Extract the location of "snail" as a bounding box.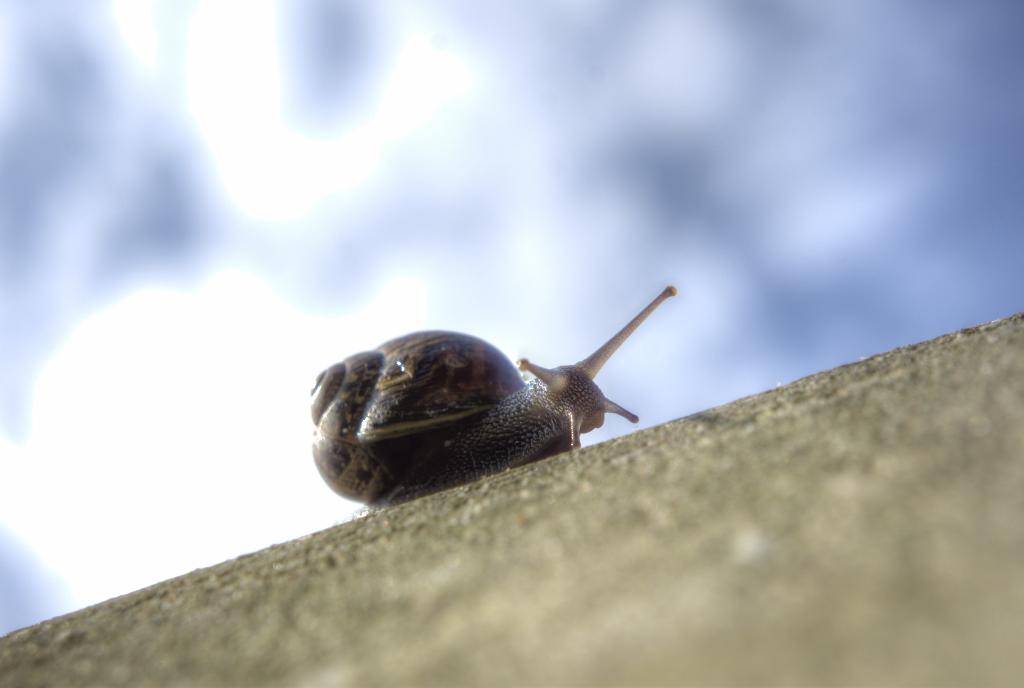
BBox(301, 285, 671, 519).
